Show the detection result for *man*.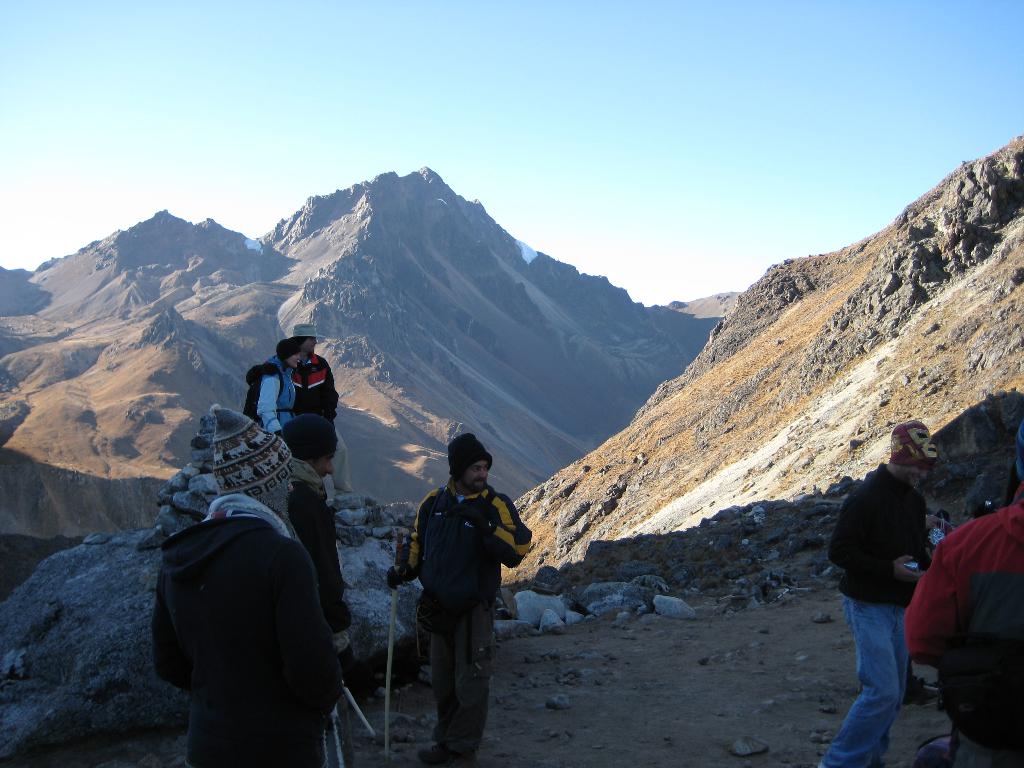
825,423,946,751.
